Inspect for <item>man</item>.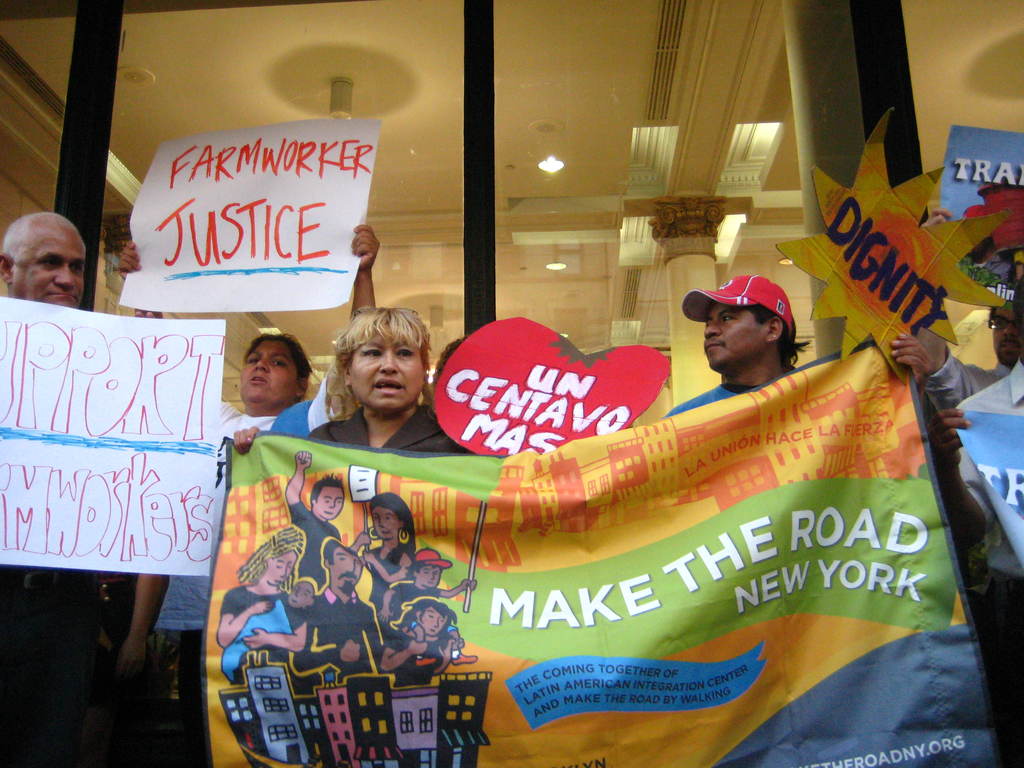
Inspection: bbox=(376, 553, 483, 627).
